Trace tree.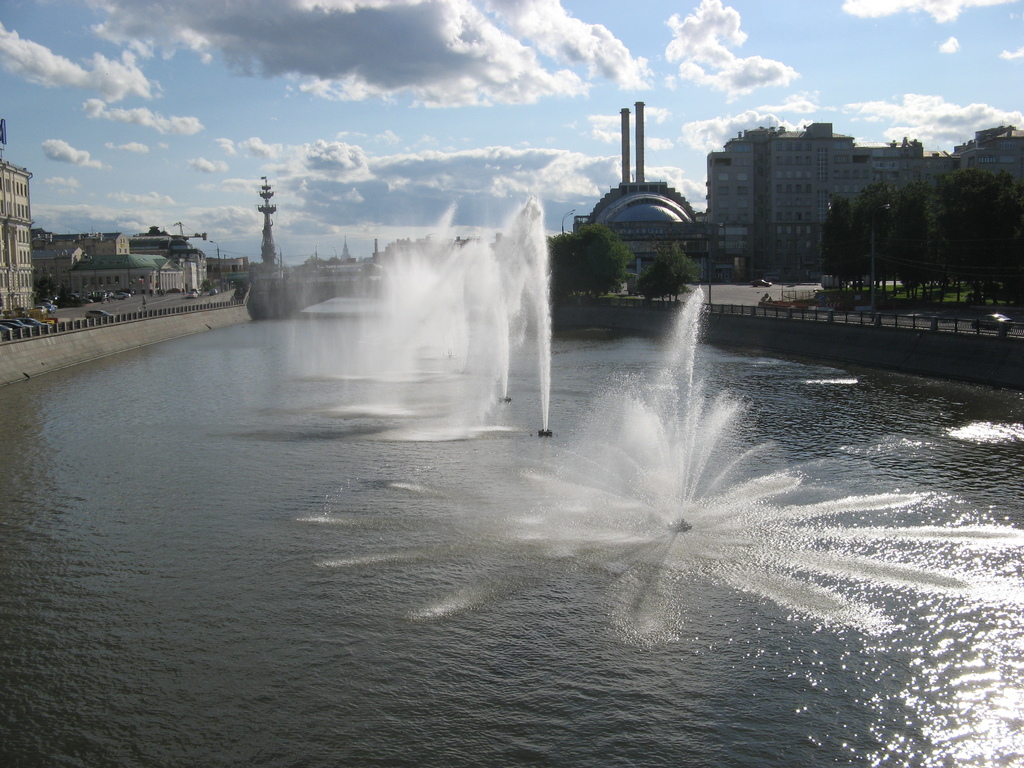
Traced to (x1=822, y1=198, x2=863, y2=286).
